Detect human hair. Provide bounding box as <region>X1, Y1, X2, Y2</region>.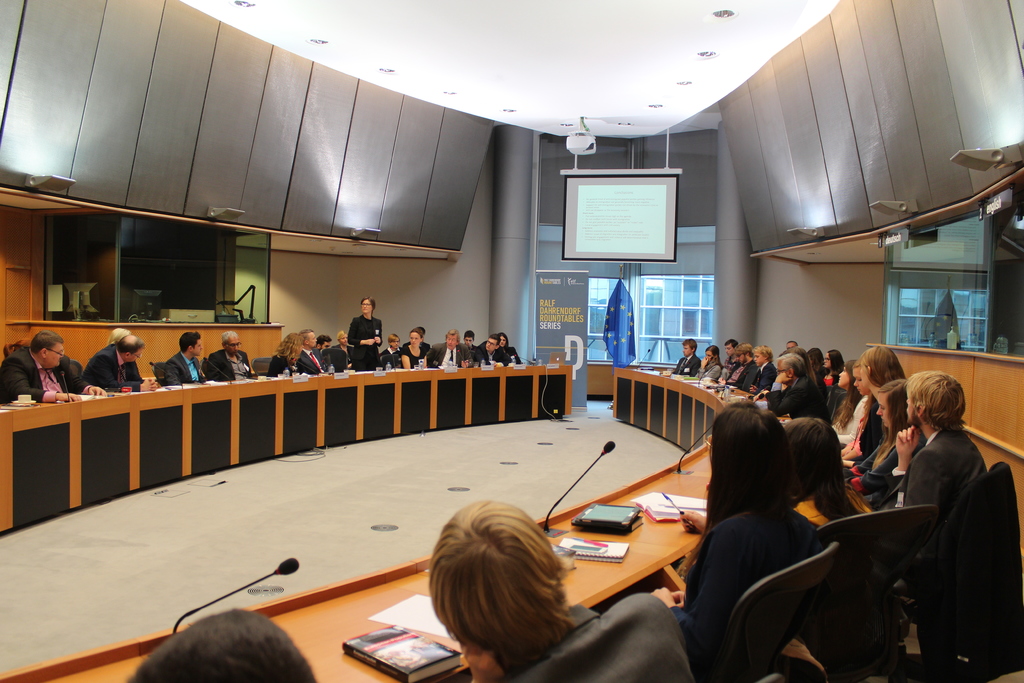
<region>775, 353, 810, 378</region>.
